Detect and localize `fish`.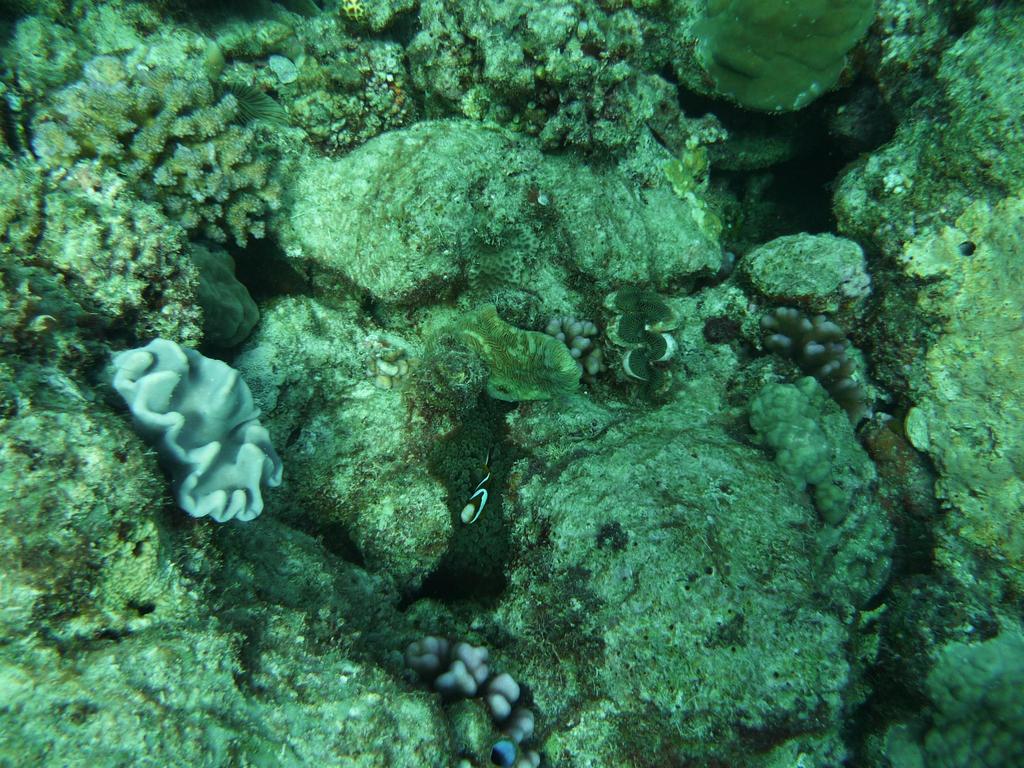
Localized at [left=457, top=447, right=493, bottom=521].
